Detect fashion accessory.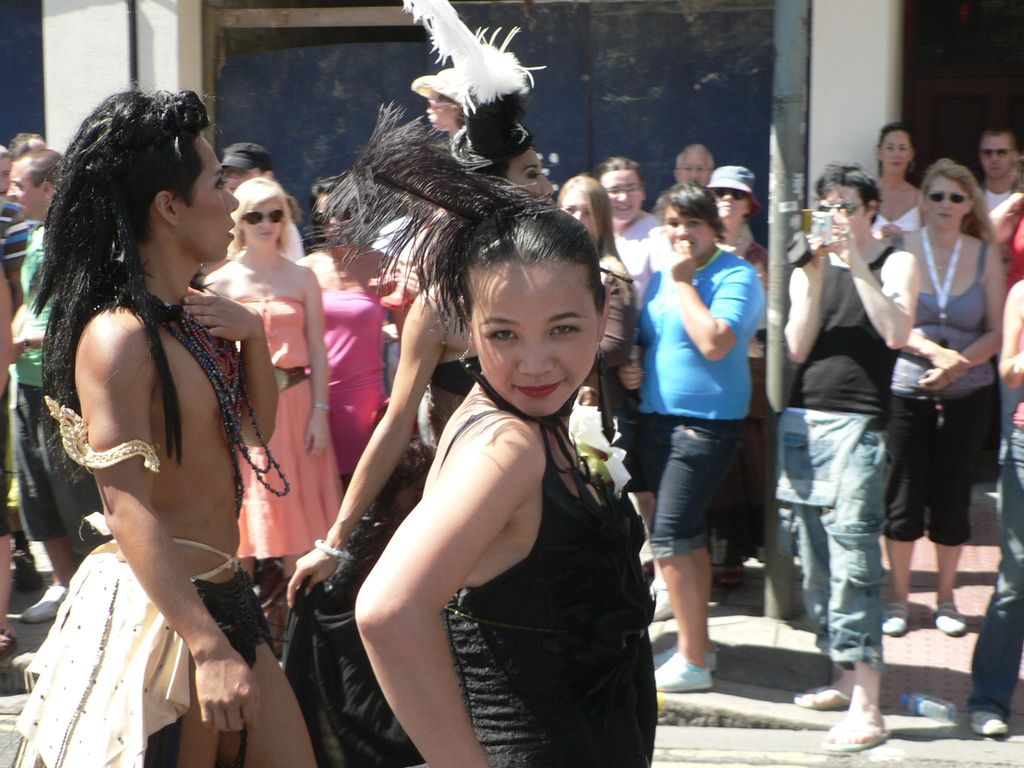
Detected at [left=820, top=711, right=890, bottom=753].
